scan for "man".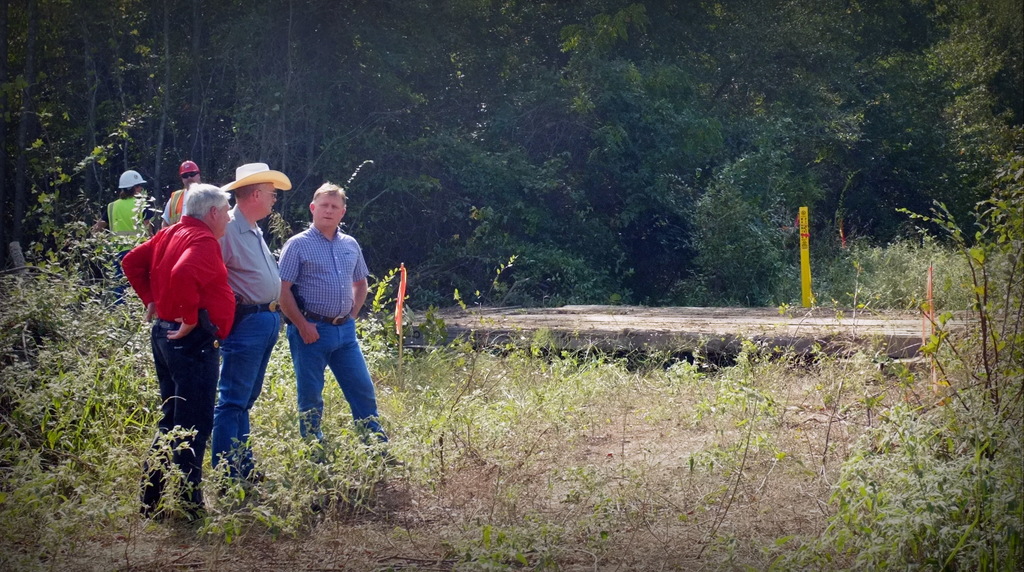
Scan result: Rect(105, 169, 150, 259).
